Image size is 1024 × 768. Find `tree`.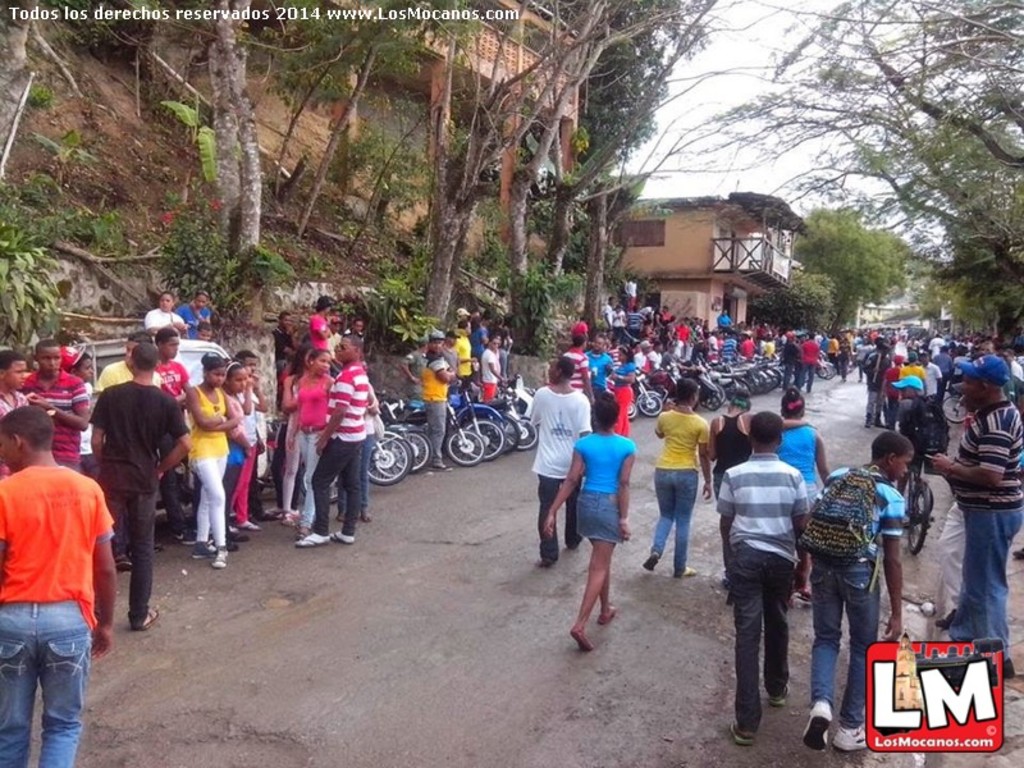
box(0, 0, 1023, 543).
